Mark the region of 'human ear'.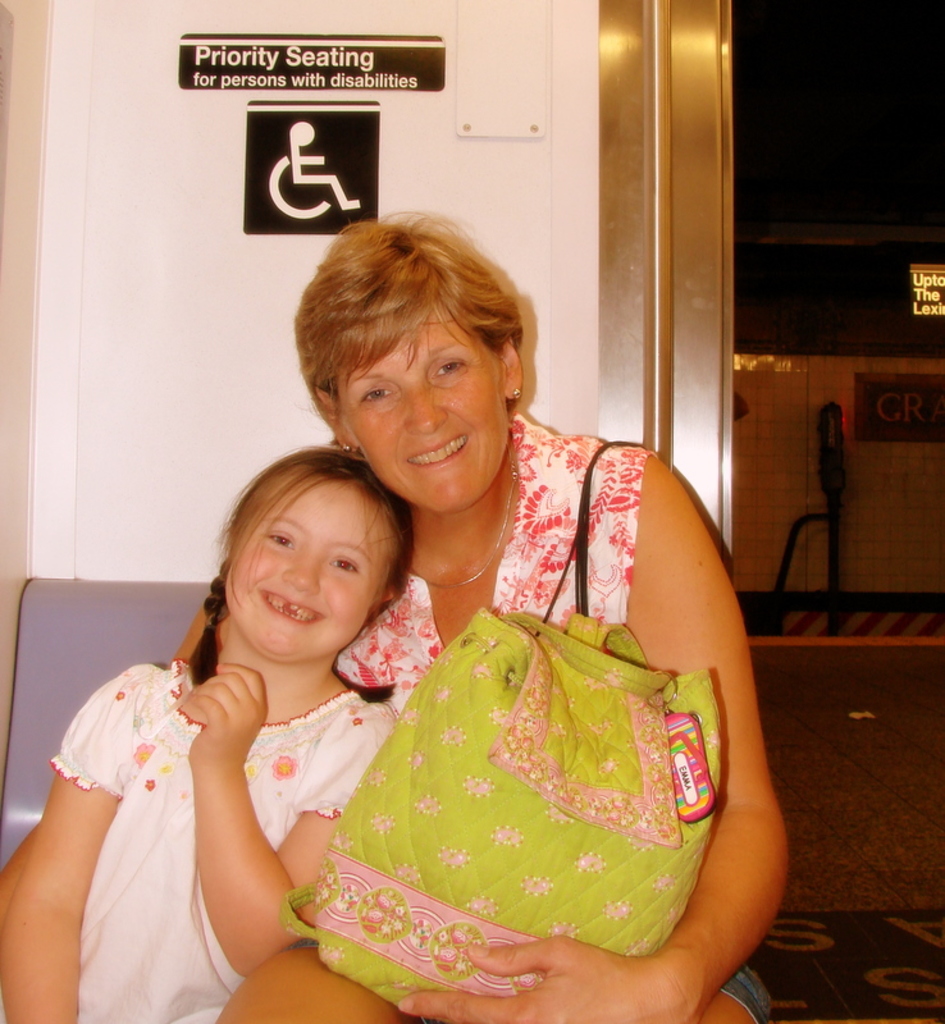
Region: crop(505, 342, 522, 397).
